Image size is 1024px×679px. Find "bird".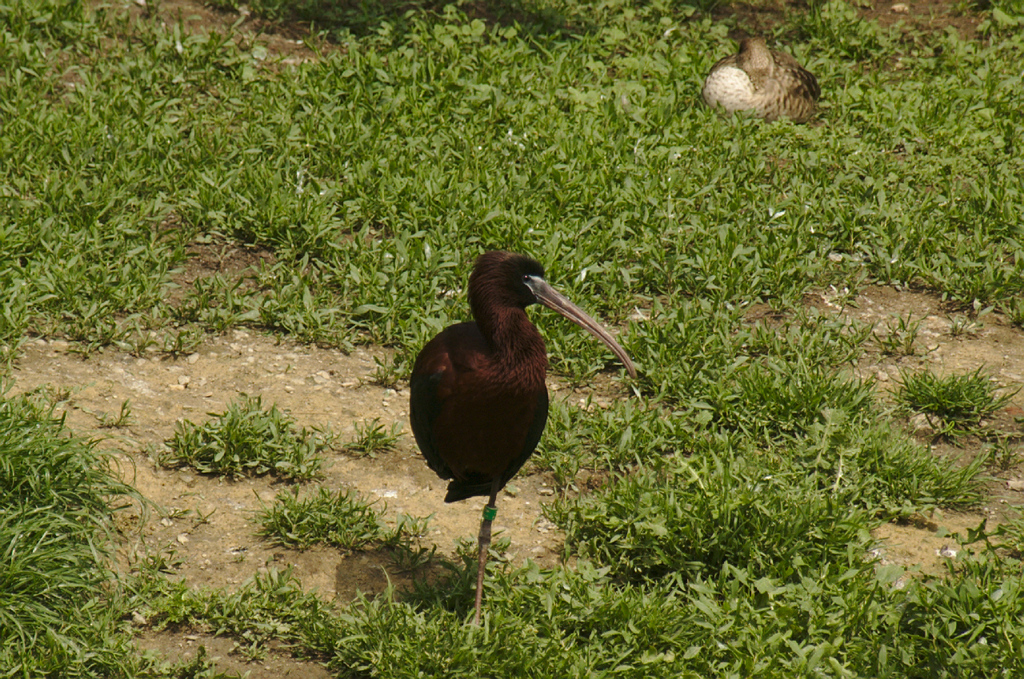
rect(694, 33, 824, 134).
